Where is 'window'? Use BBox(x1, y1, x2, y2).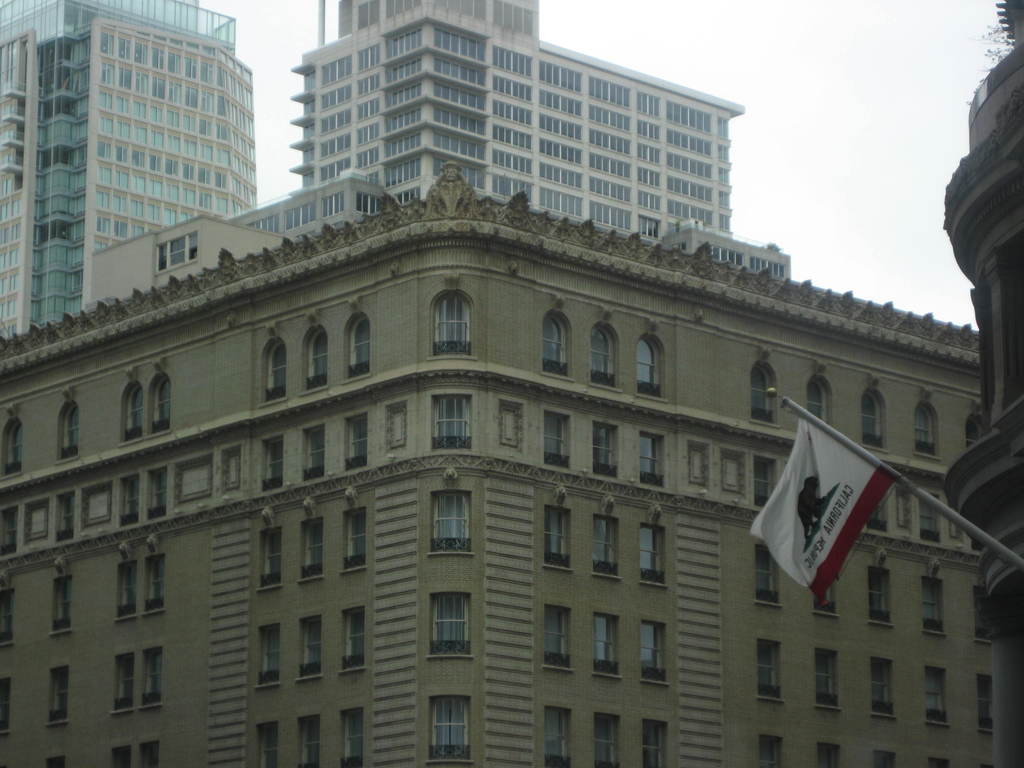
BBox(808, 575, 837, 619).
